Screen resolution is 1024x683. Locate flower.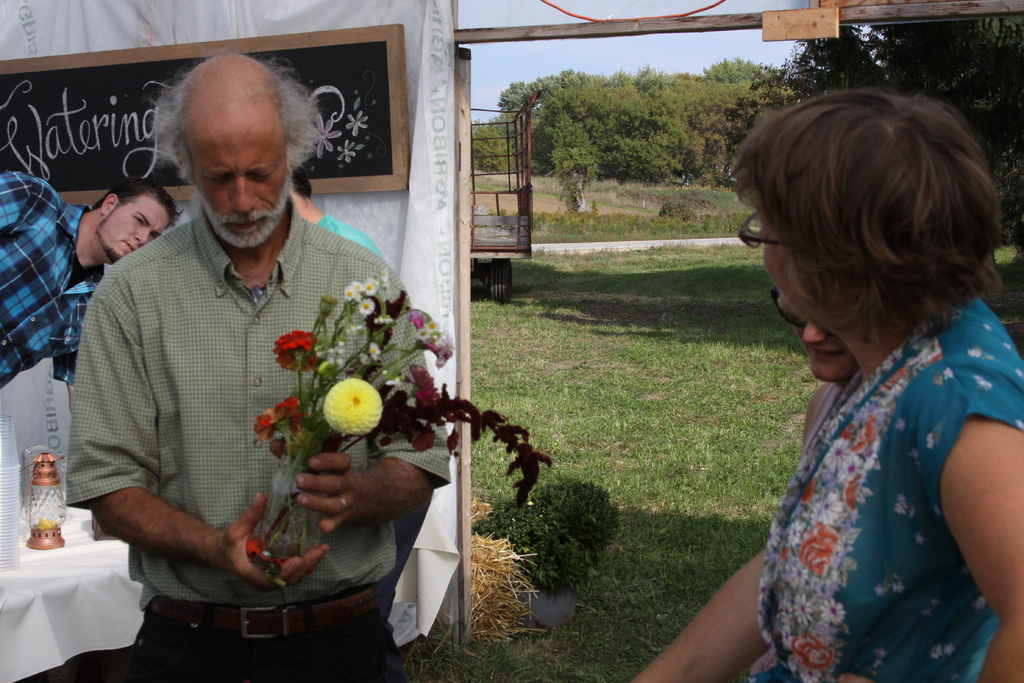
253/397/303/440.
